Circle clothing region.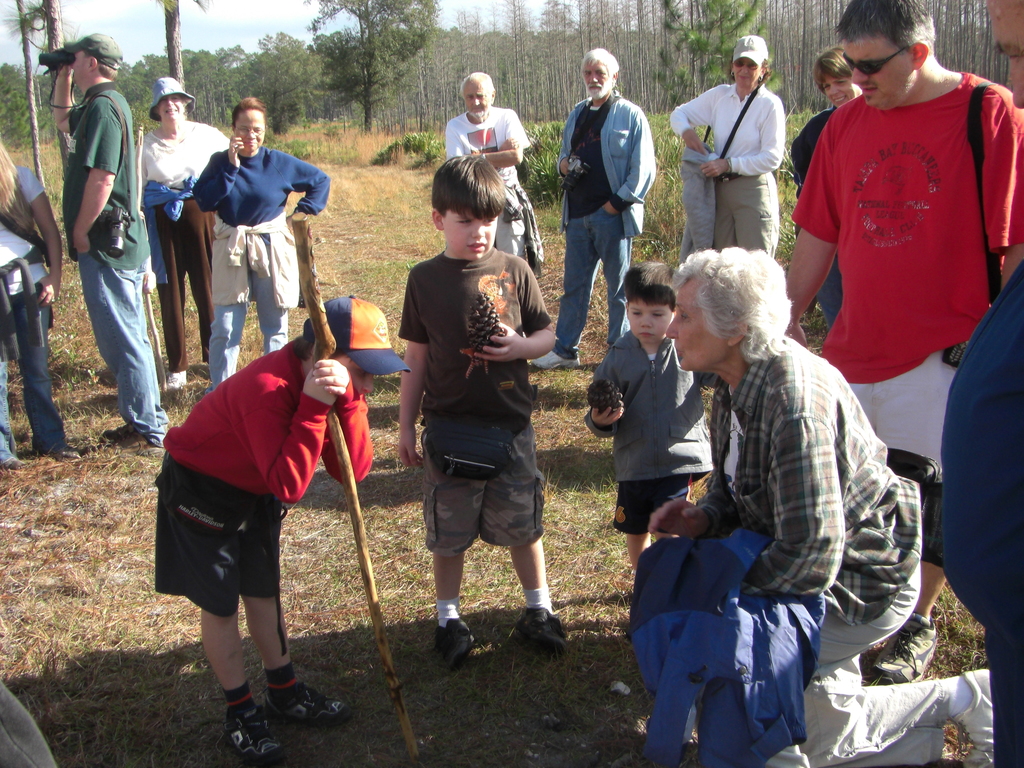
Region: rect(438, 108, 536, 262).
